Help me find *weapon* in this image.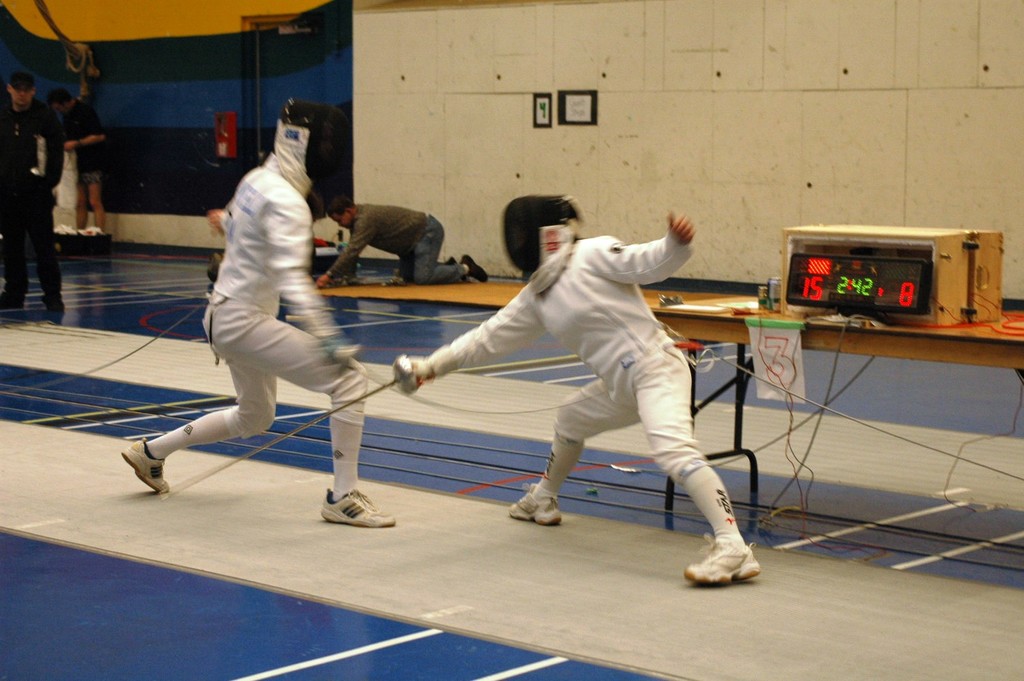
Found it: [x1=332, y1=346, x2=605, y2=415].
